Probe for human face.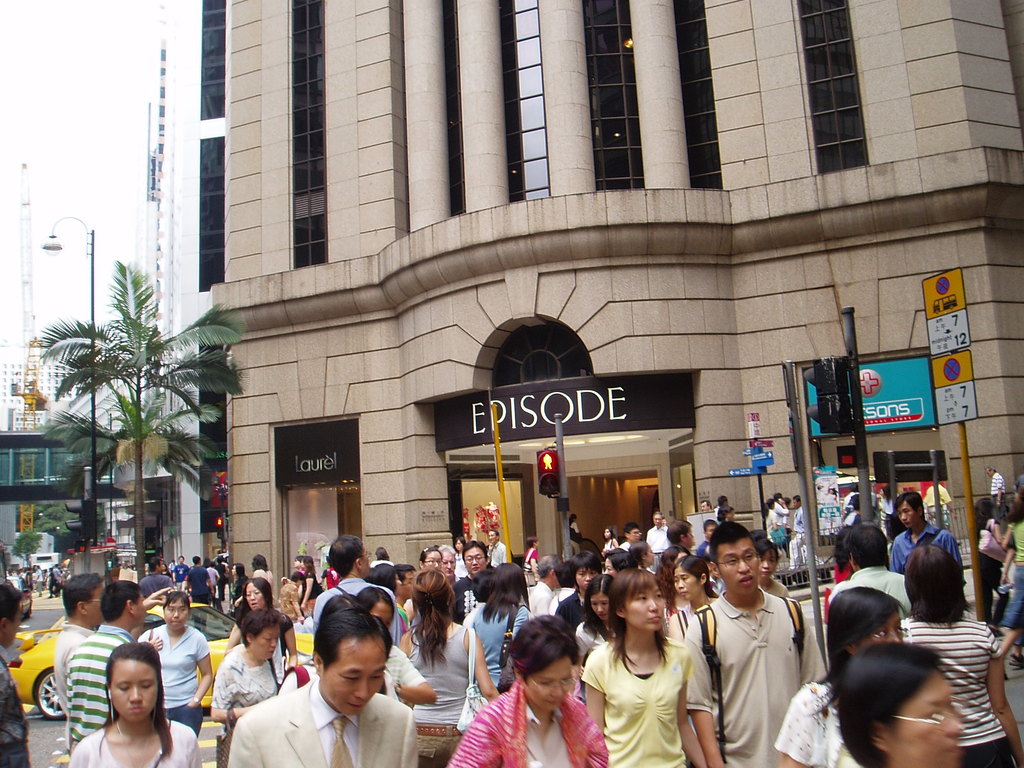
Probe result: detection(758, 554, 776, 578).
